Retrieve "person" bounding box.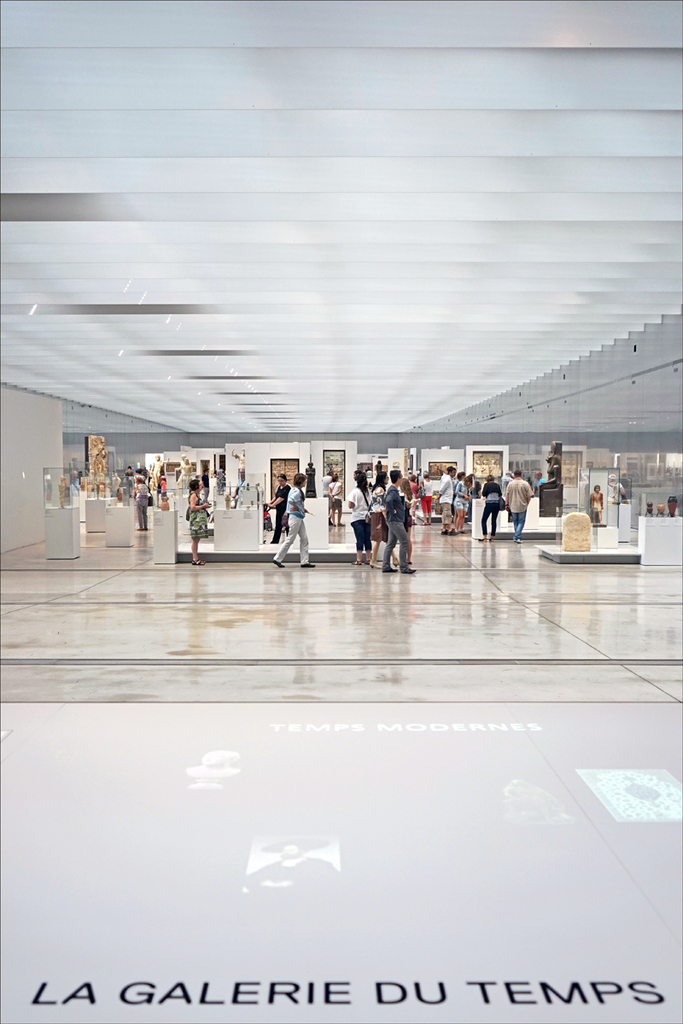
Bounding box: <box>441,462,452,515</box>.
